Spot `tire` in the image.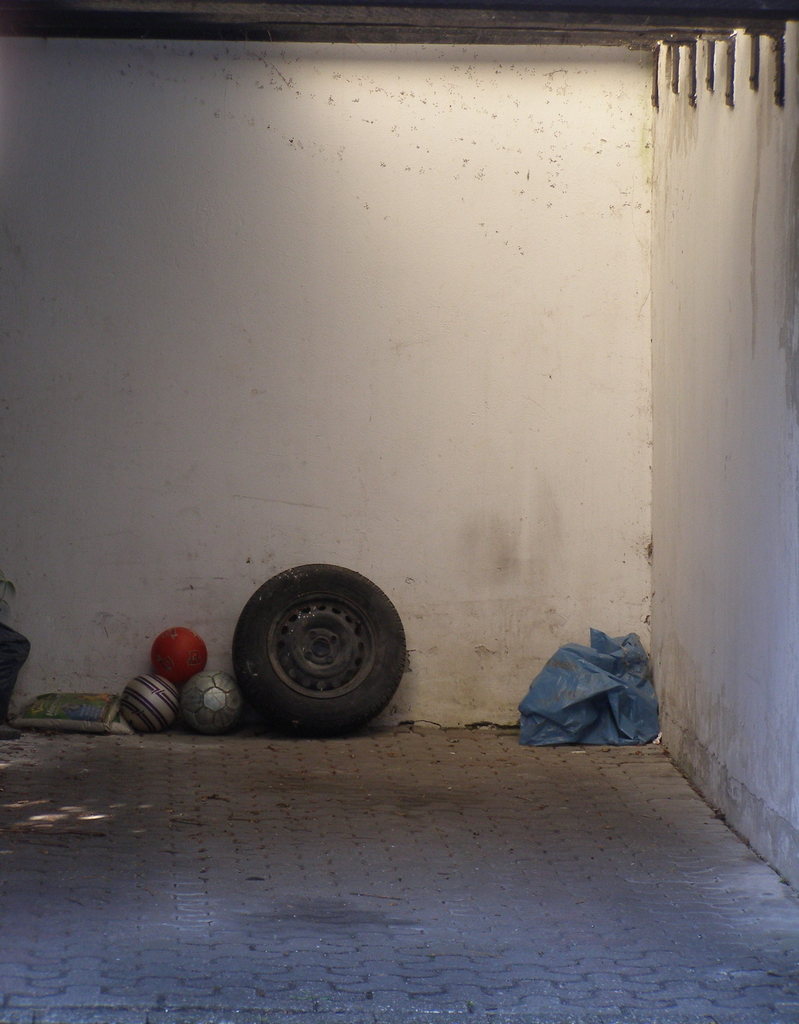
`tire` found at 232/564/408/739.
